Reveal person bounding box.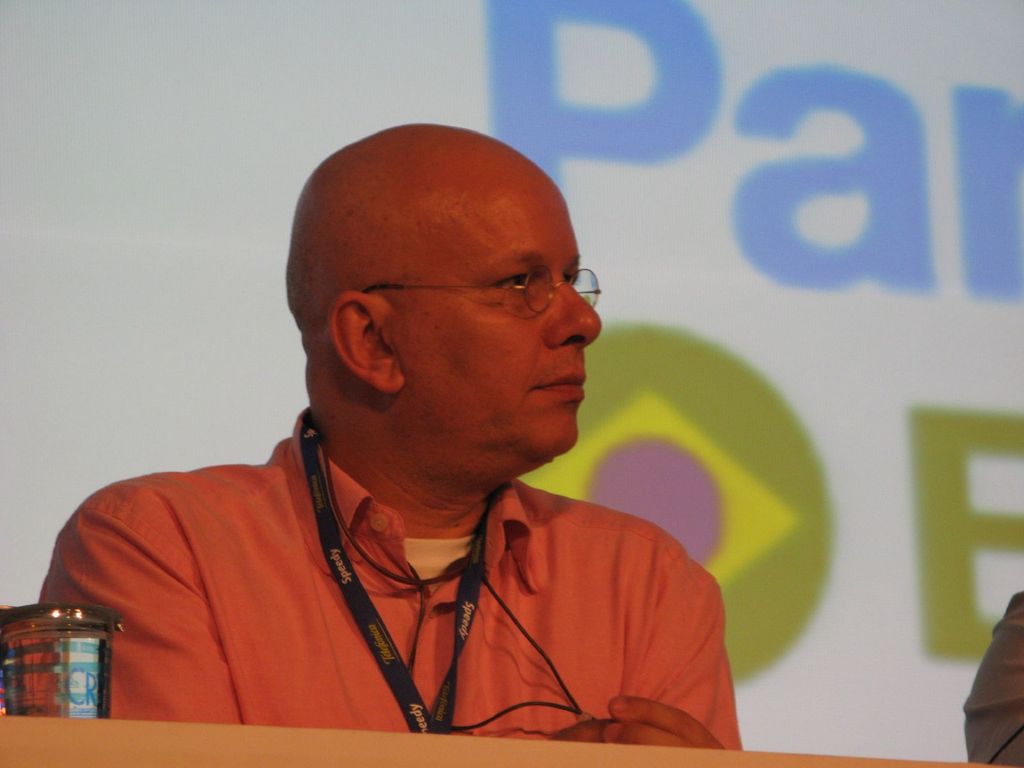
Revealed: bbox=[80, 104, 769, 746].
